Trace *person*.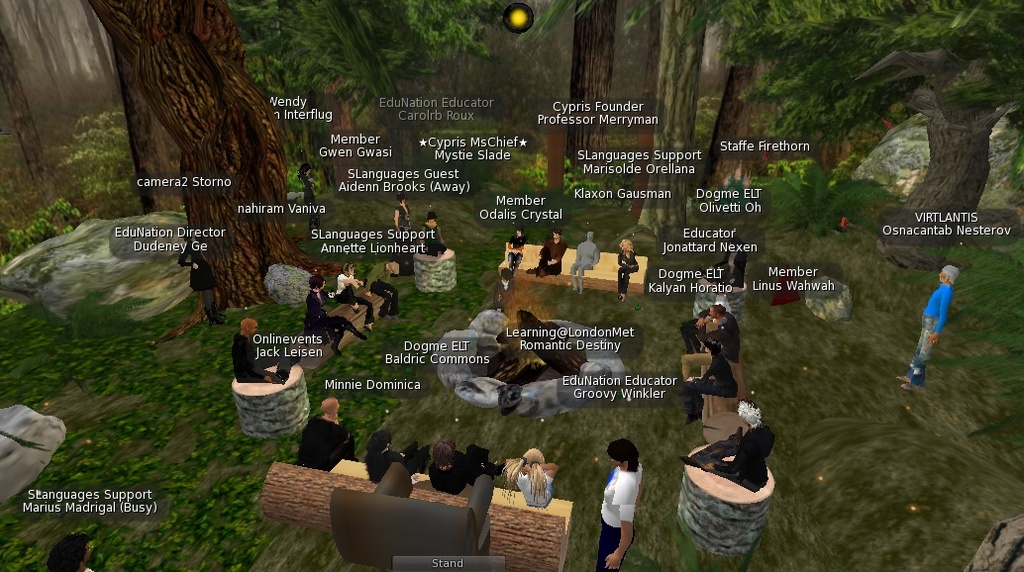
Traced to select_region(691, 342, 734, 413).
